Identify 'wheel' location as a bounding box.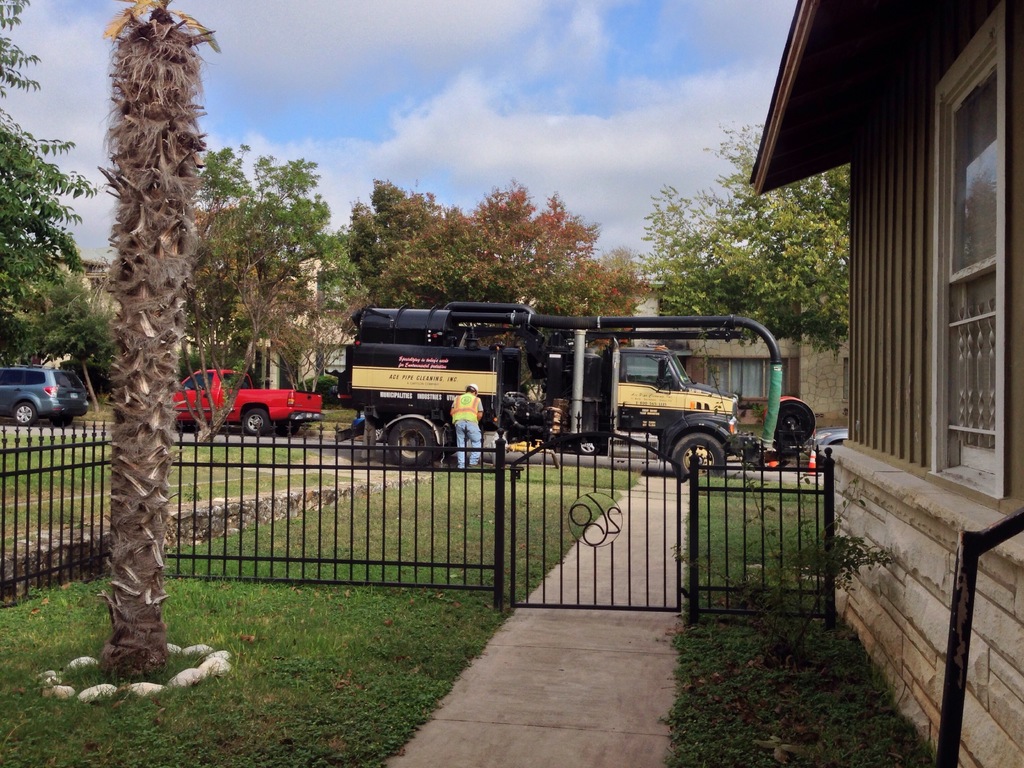
x1=51 y1=416 x2=72 y2=426.
